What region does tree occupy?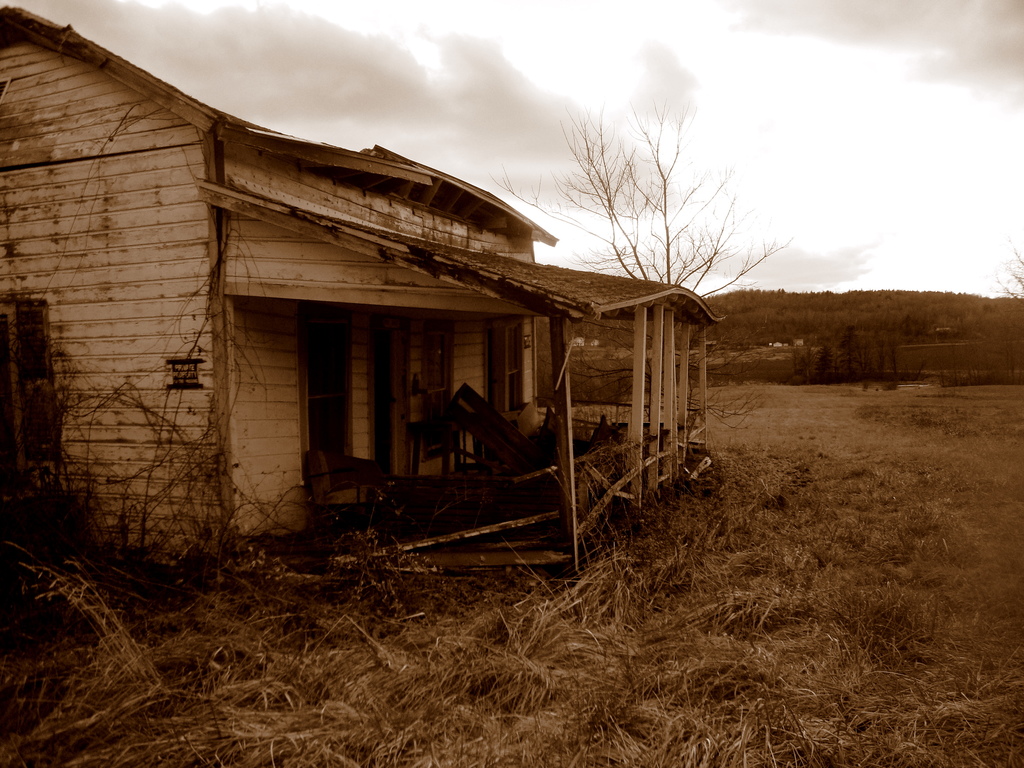
(left=531, top=95, right=750, bottom=296).
